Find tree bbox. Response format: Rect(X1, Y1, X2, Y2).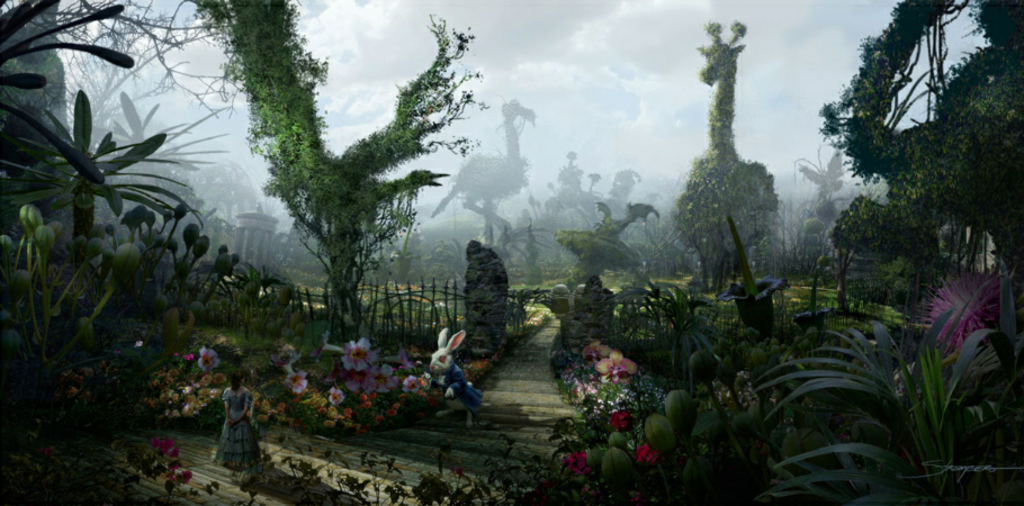
Rect(198, 21, 467, 389).
